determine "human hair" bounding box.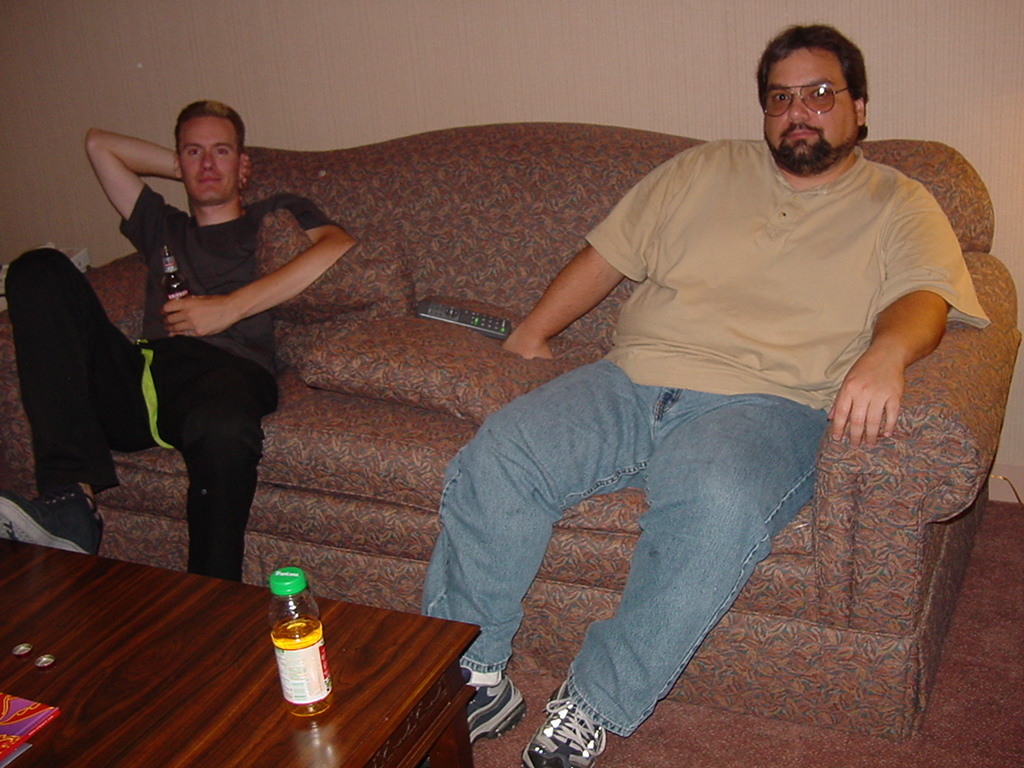
Determined: crop(175, 100, 253, 150).
